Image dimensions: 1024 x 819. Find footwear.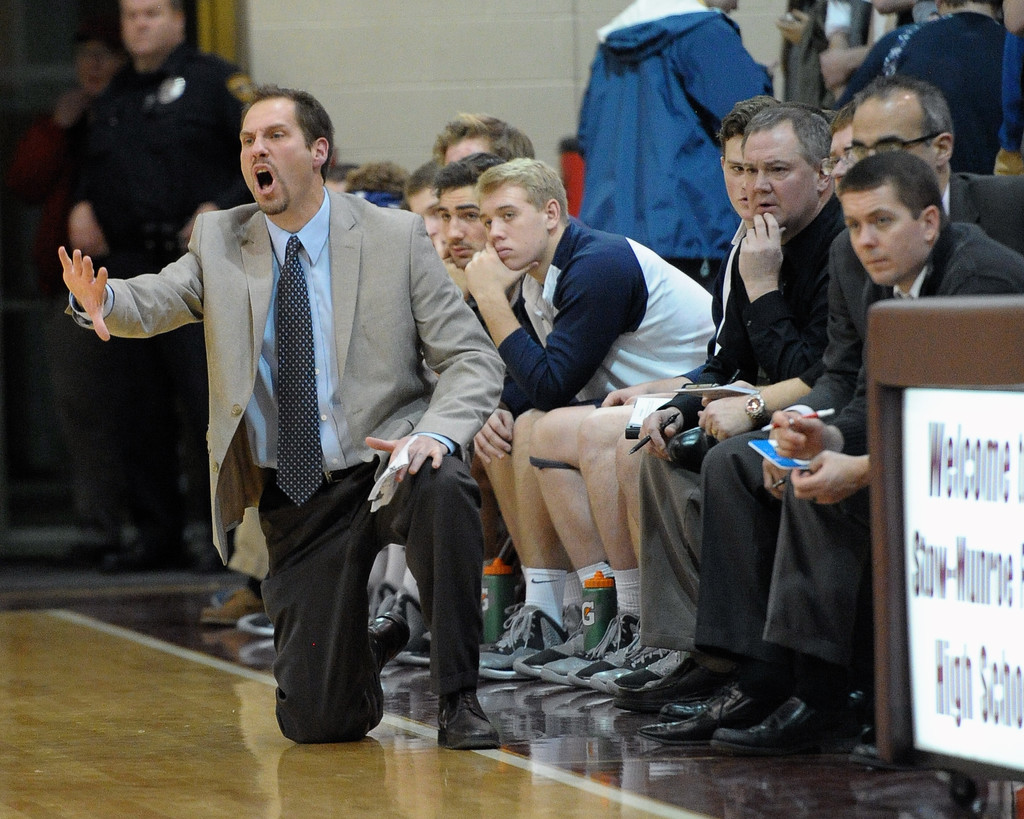
rect(539, 649, 598, 685).
